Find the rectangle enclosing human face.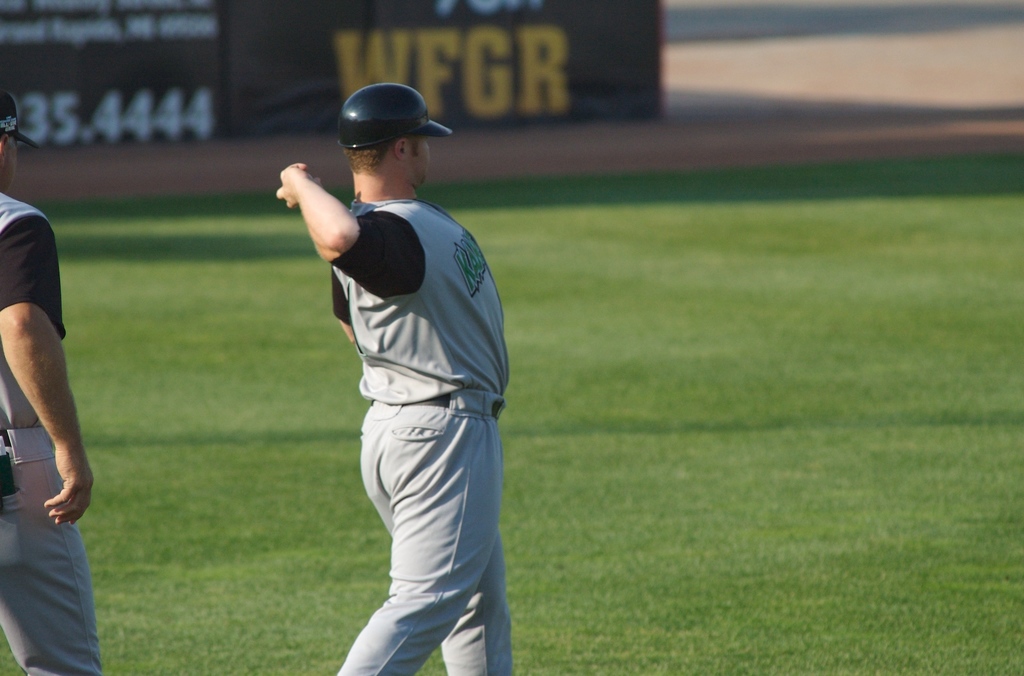
{"x1": 404, "y1": 135, "x2": 429, "y2": 184}.
